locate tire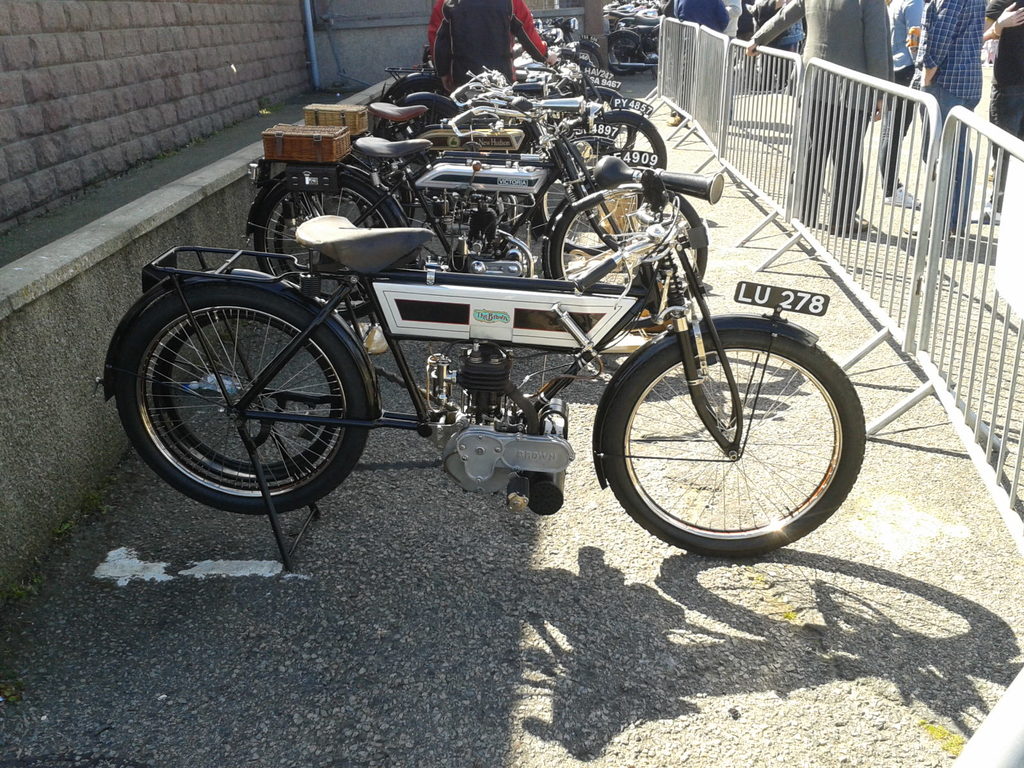
region(549, 191, 708, 328)
